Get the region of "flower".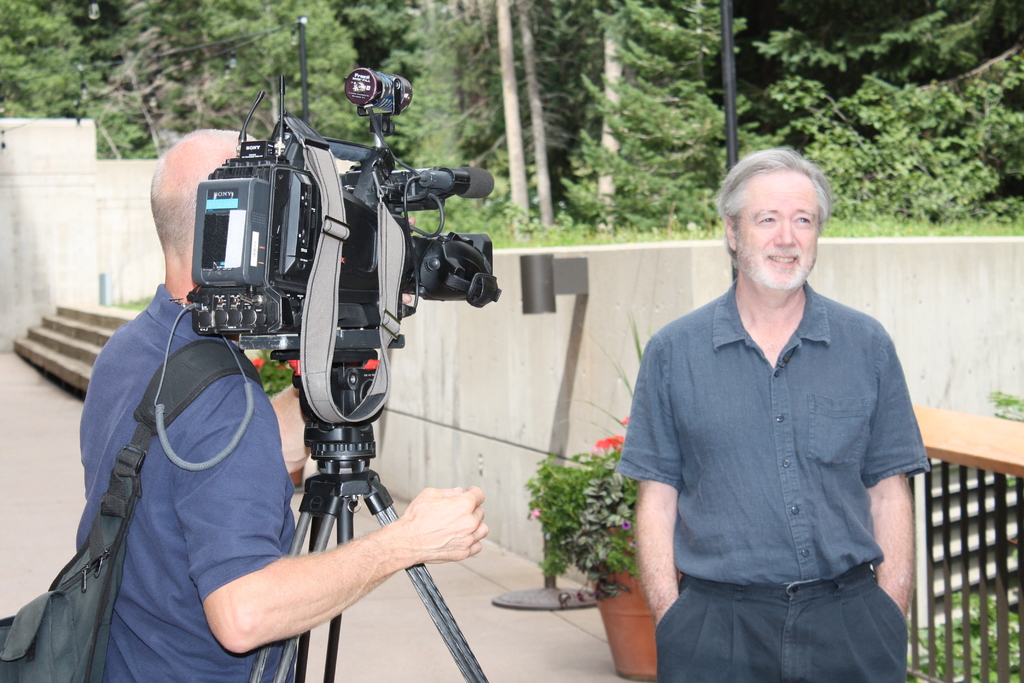
left=589, top=434, right=630, bottom=447.
